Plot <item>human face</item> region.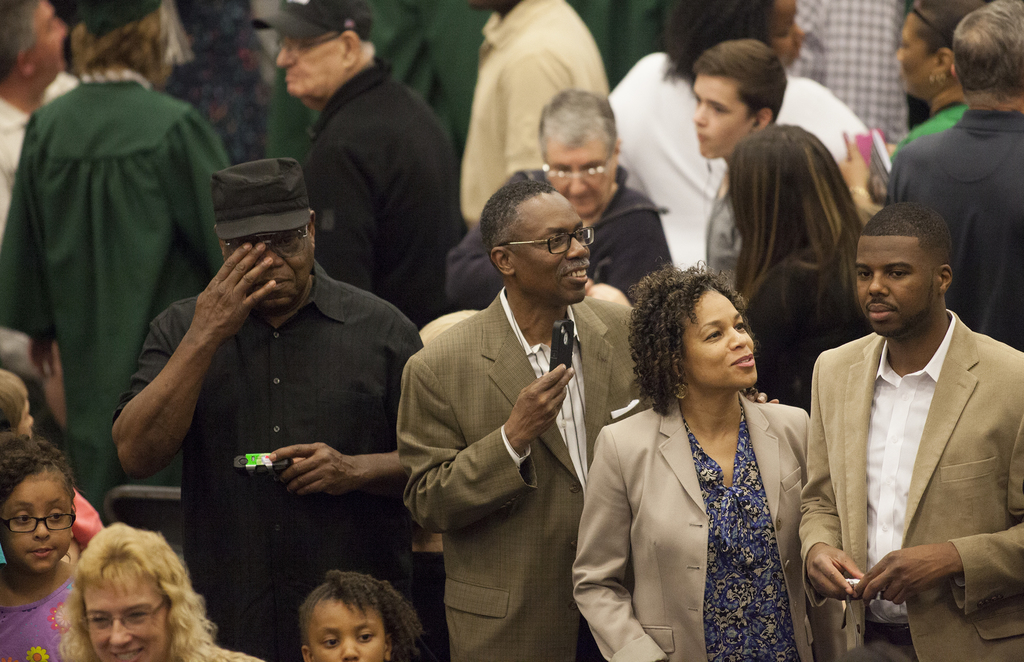
Plotted at box(538, 141, 616, 216).
